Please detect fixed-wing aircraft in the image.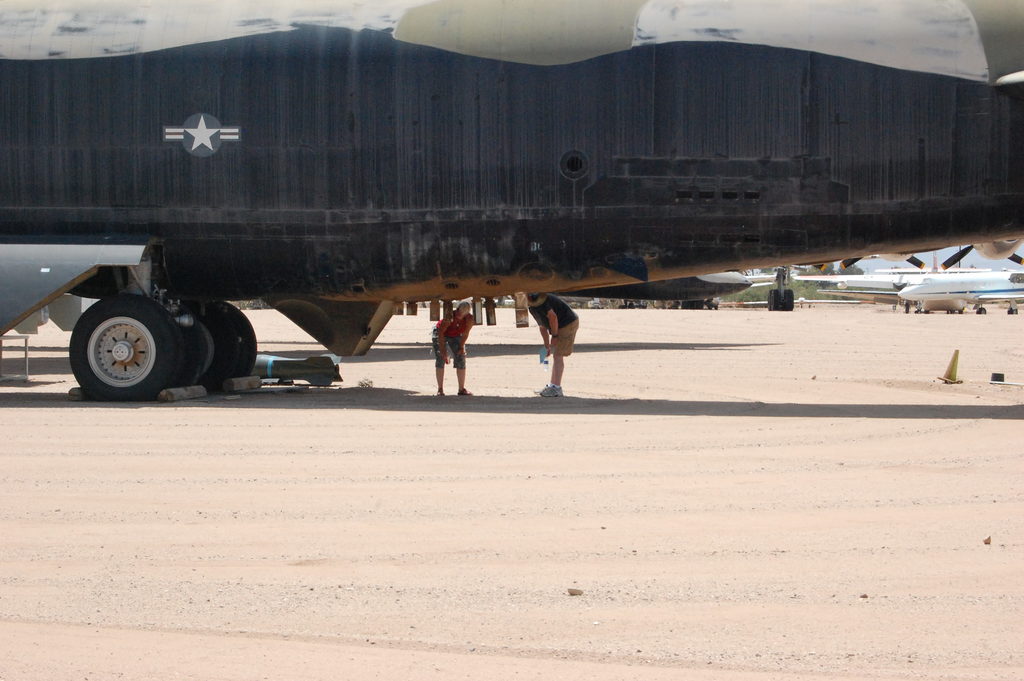
(left=902, top=263, right=1023, bottom=319).
